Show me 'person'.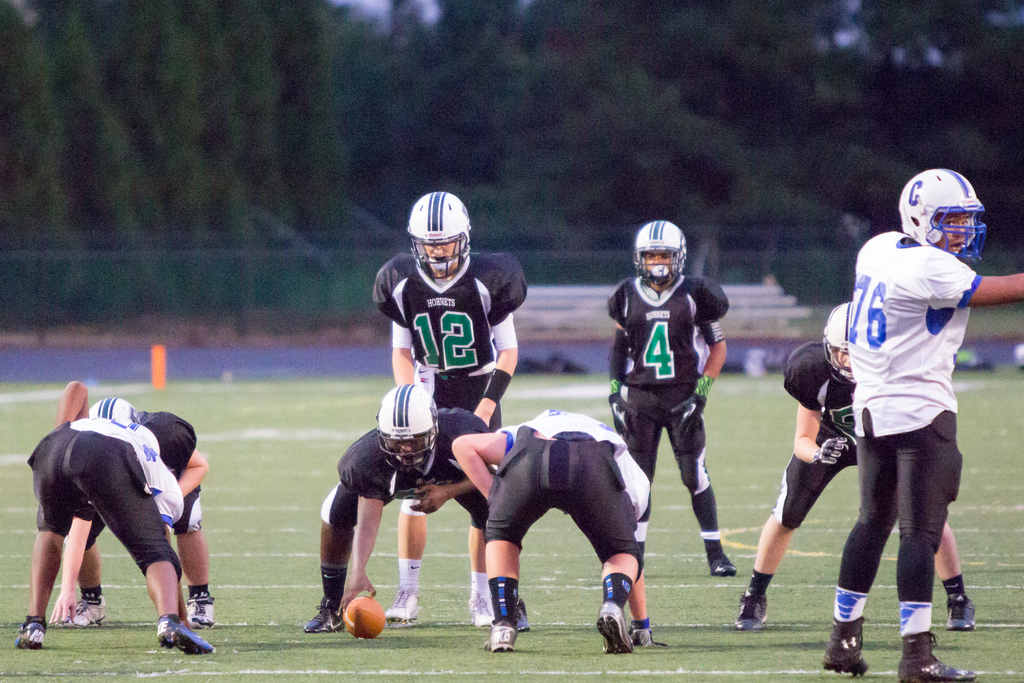
'person' is here: <region>599, 217, 751, 582</region>.
